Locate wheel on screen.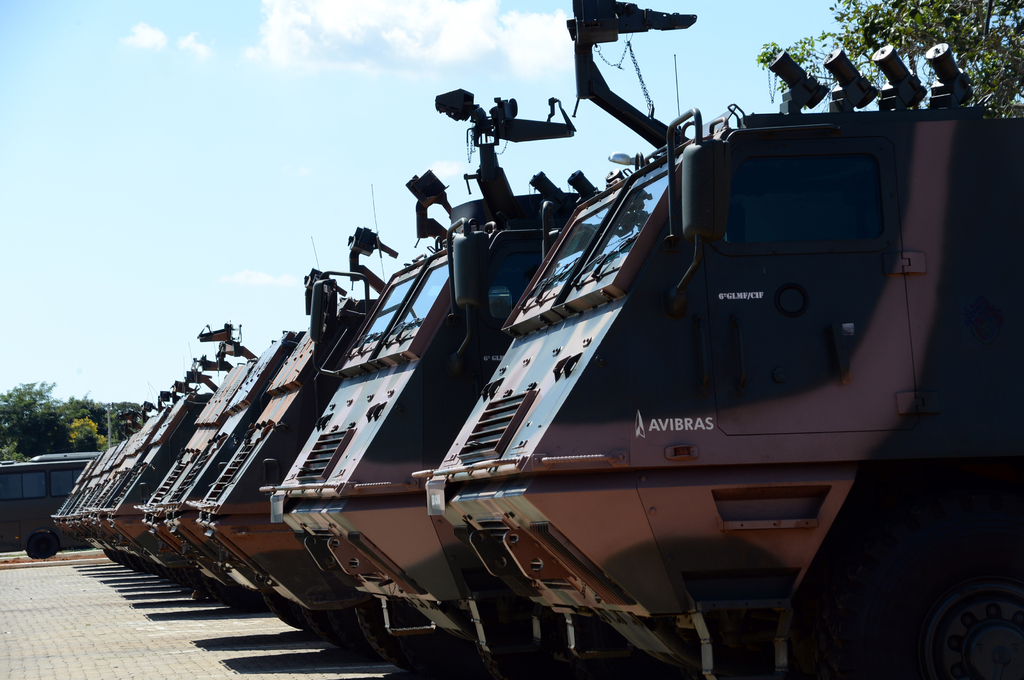
On screen at bbox(29, 532, 56, 560).
